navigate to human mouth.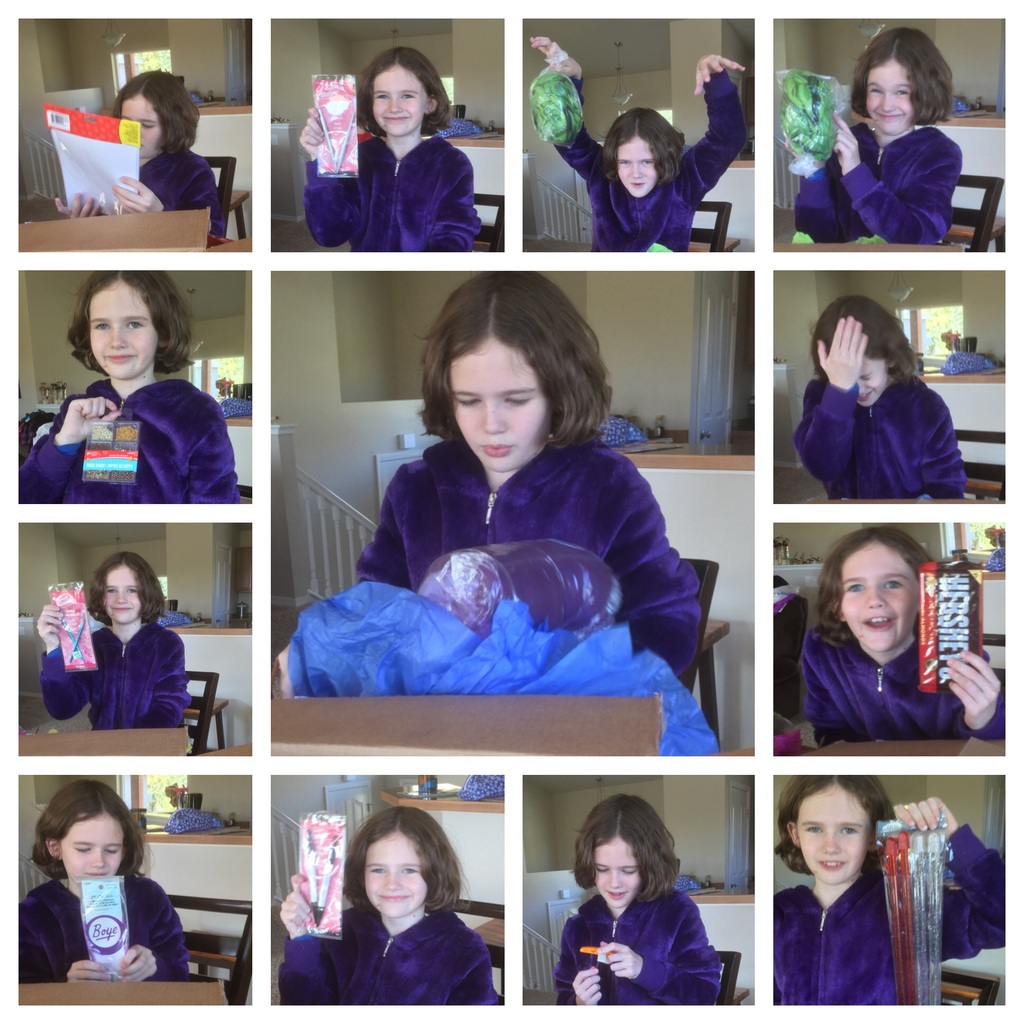
Navigation target: 872 114 903 120.
